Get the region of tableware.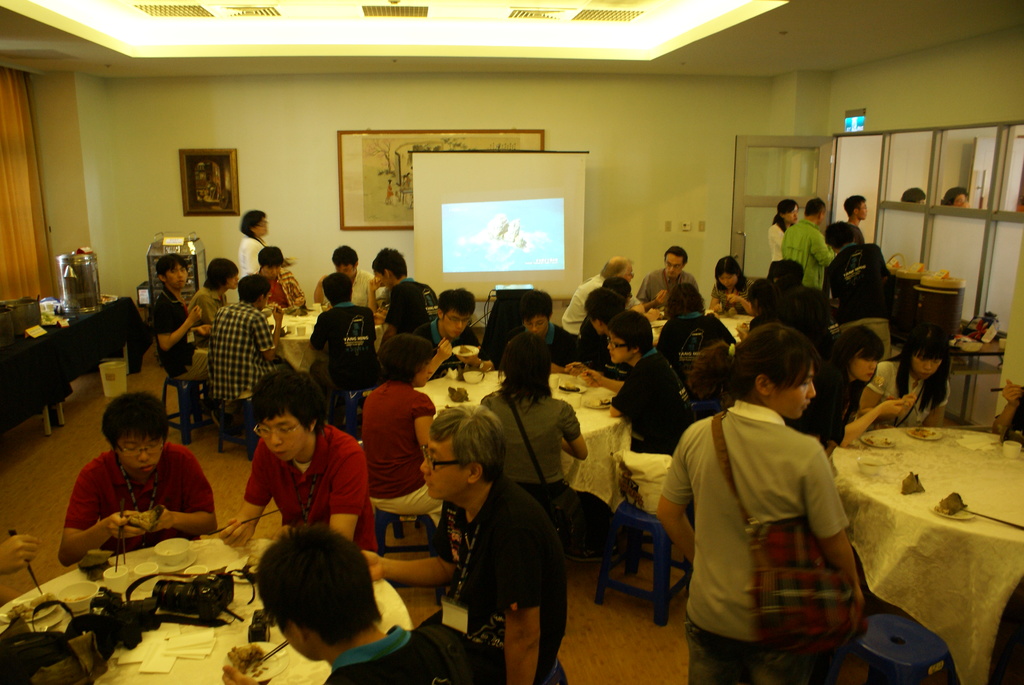
Rect(1004, 436, 1023, 457).
